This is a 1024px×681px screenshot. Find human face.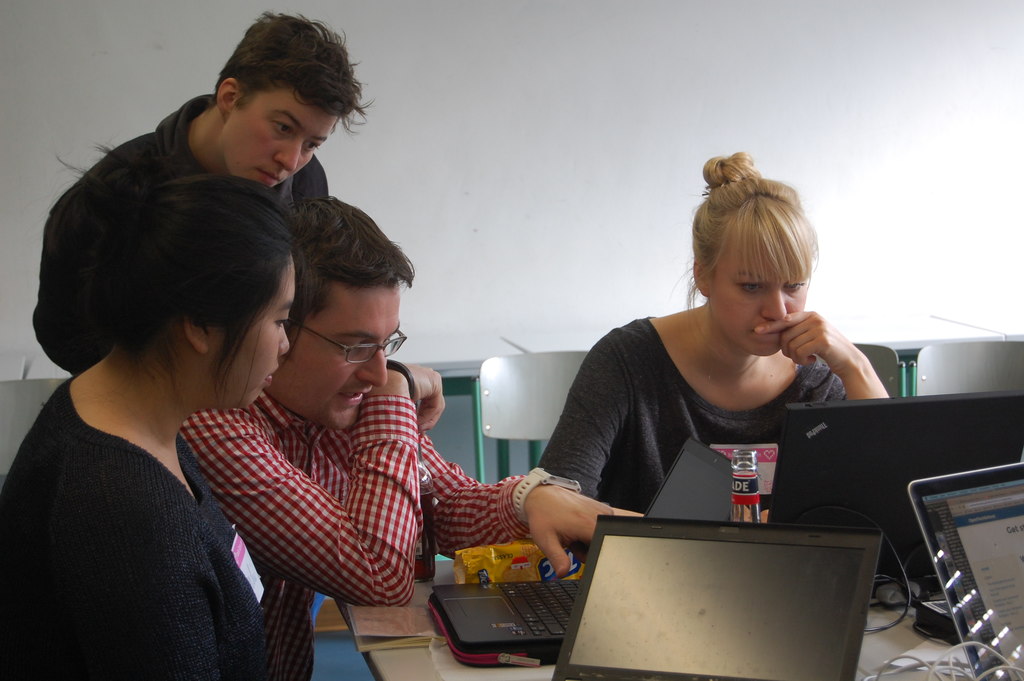
Bounding box: Rect(711, 231, 808, 357).
